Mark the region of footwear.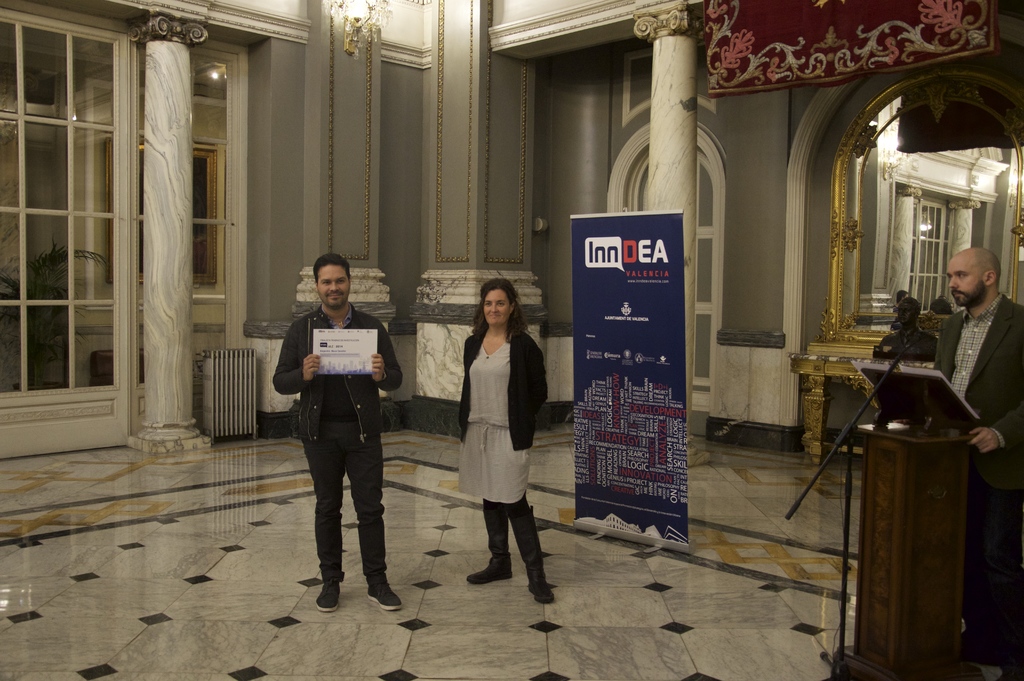
Region: detection(525, 579, 552, 602).
